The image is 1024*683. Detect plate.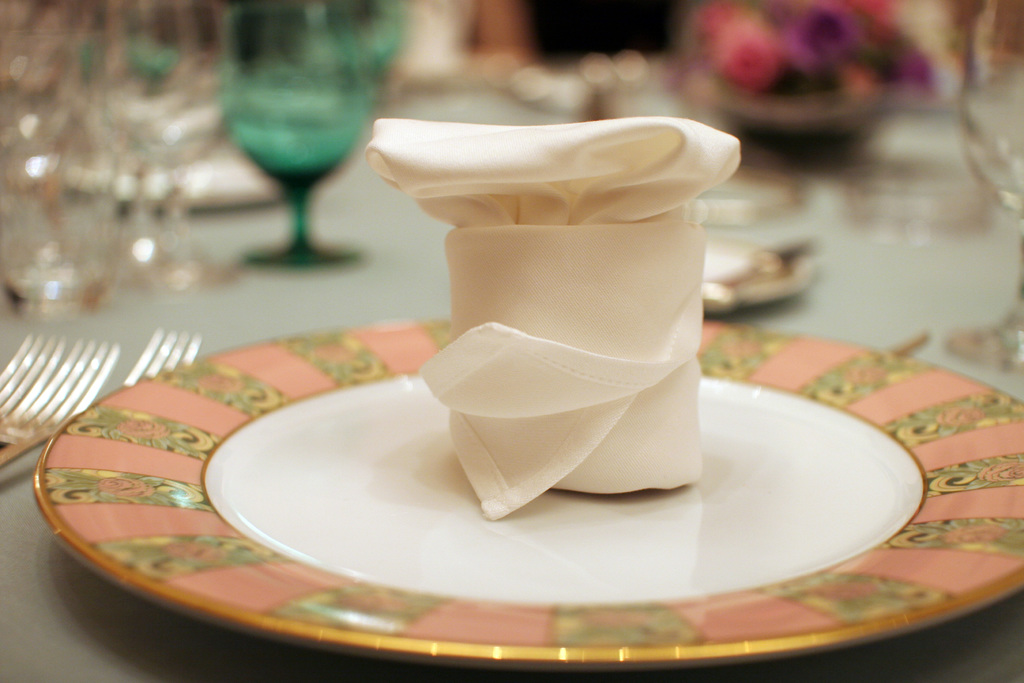
Detection: BBox(36, 309, 1021, 680).
